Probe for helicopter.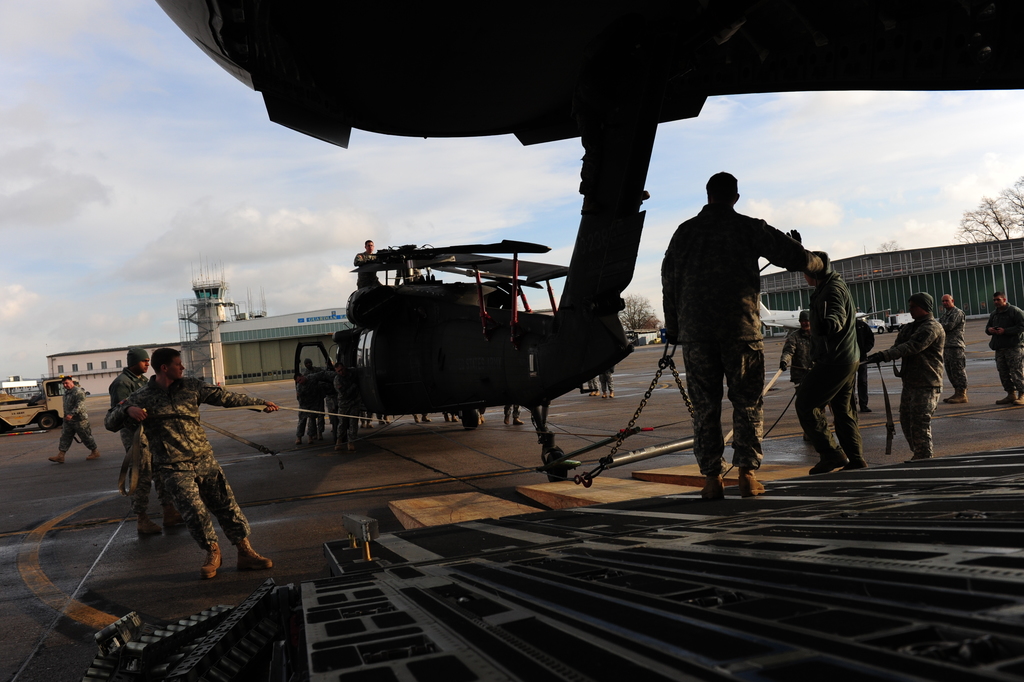
Probe result: box(272, 196, 677, 439).
